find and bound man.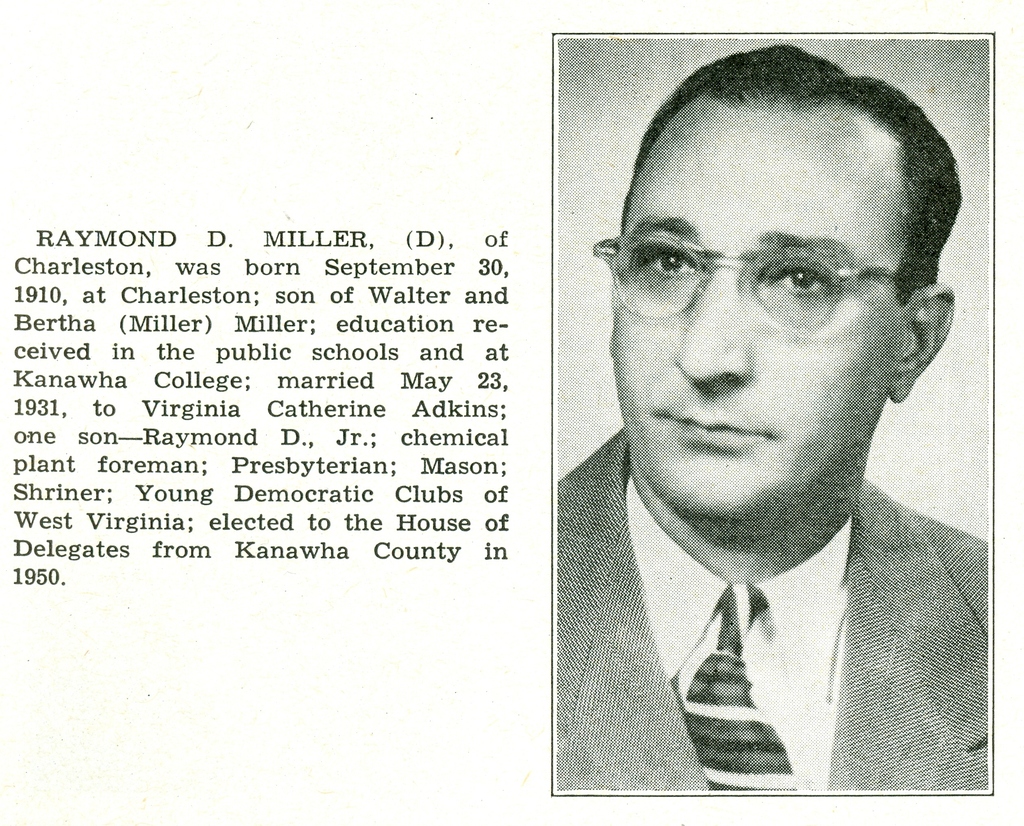
Bound: [555,44,991,788].
